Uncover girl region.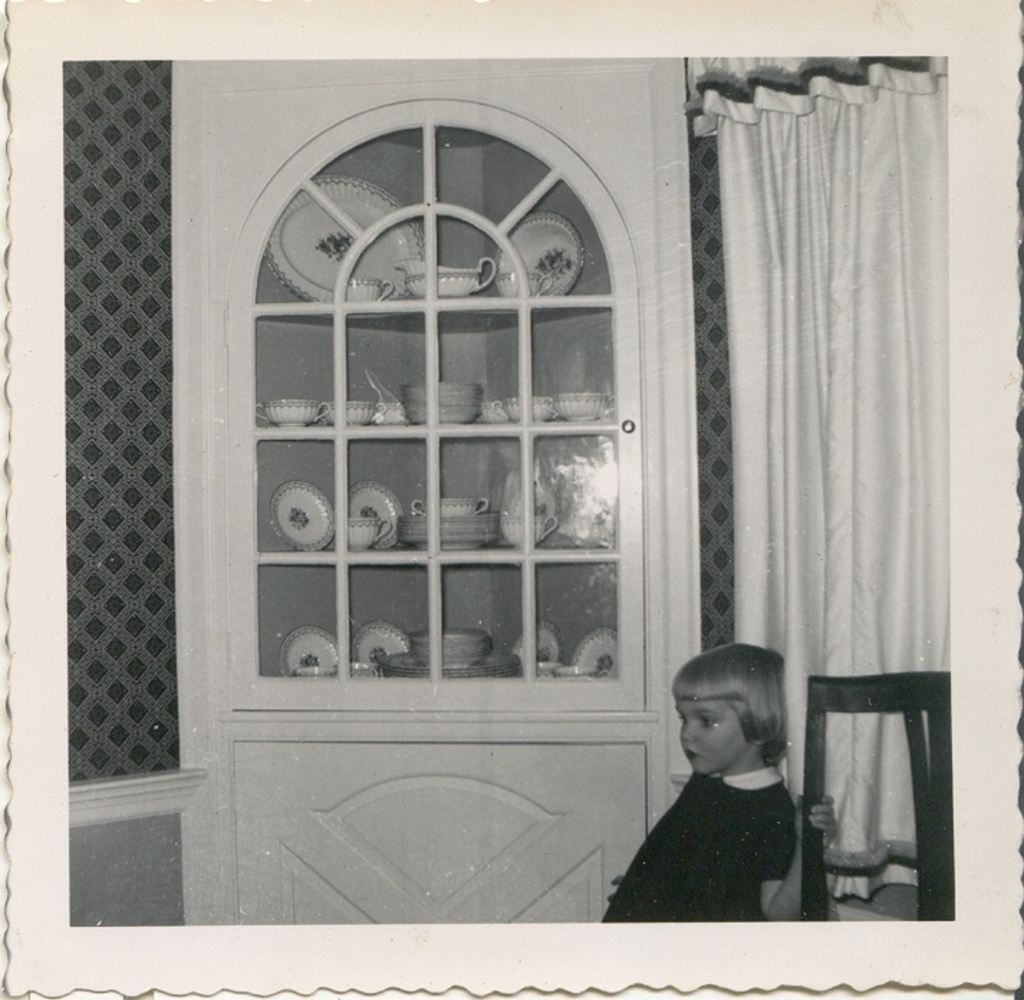
Uncovered: <region>609, 641, 836, 925</region>.
